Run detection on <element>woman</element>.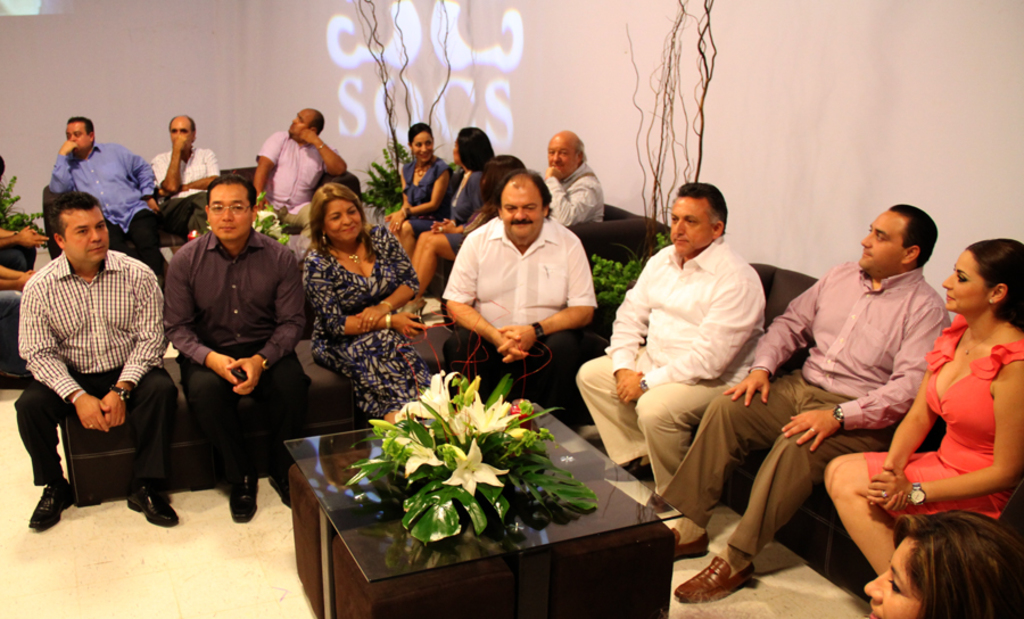
Result: crop(864, 501, 1023, 618).
